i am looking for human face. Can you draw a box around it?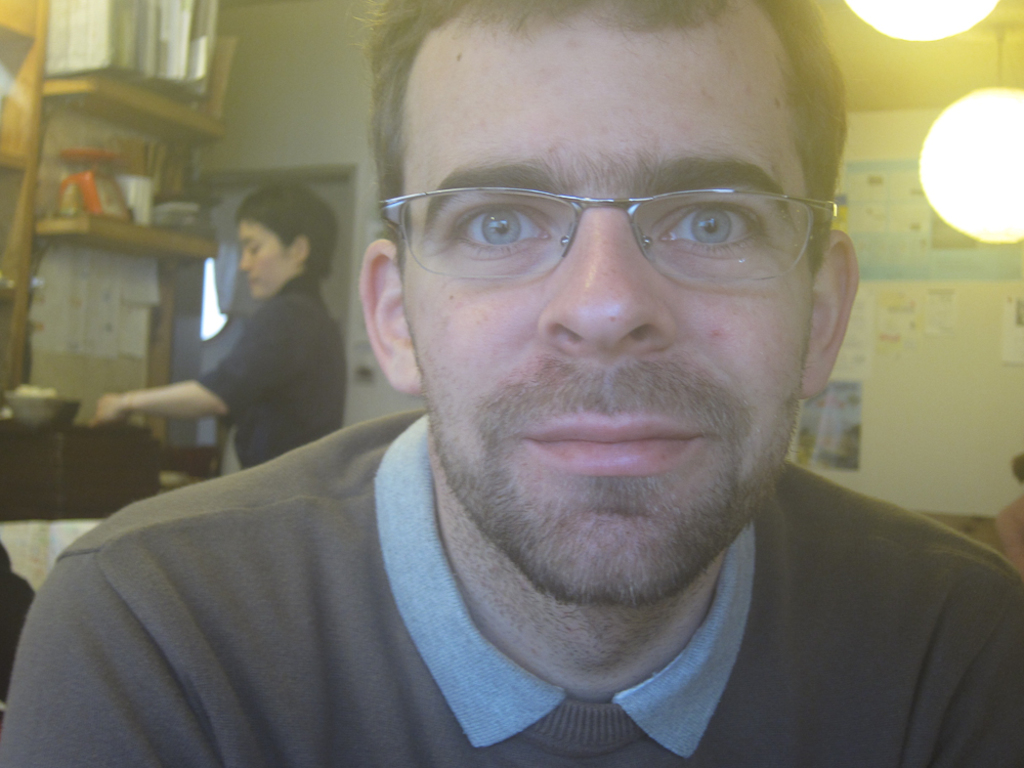
Sure, the bounding box is box=[394, 1, 814, 610].
